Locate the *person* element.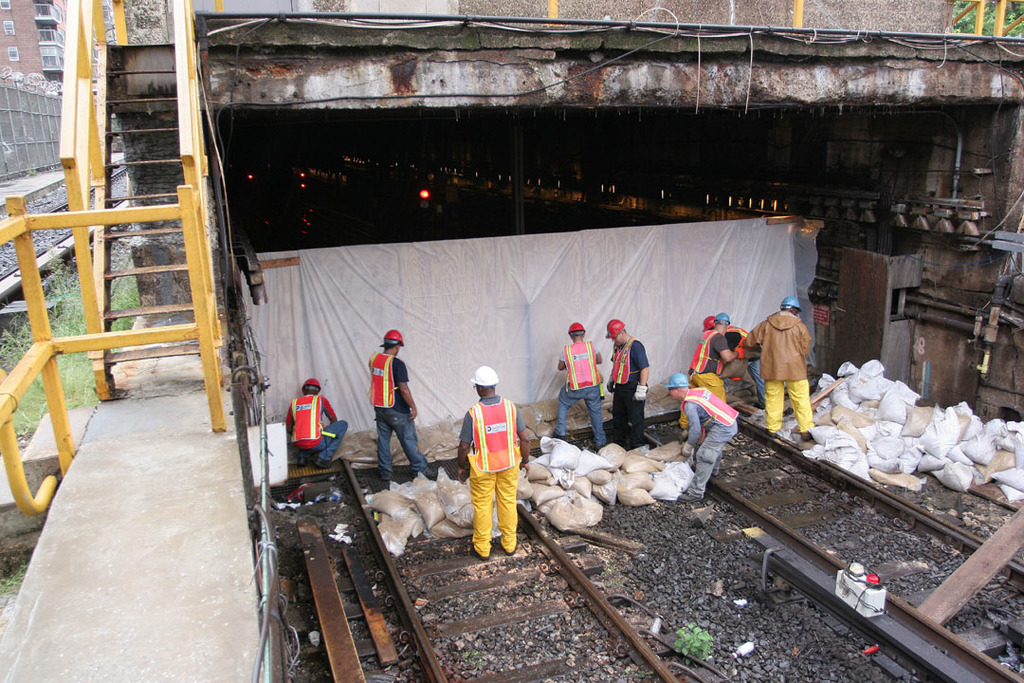
Element bbox: 667/371/736/517.
